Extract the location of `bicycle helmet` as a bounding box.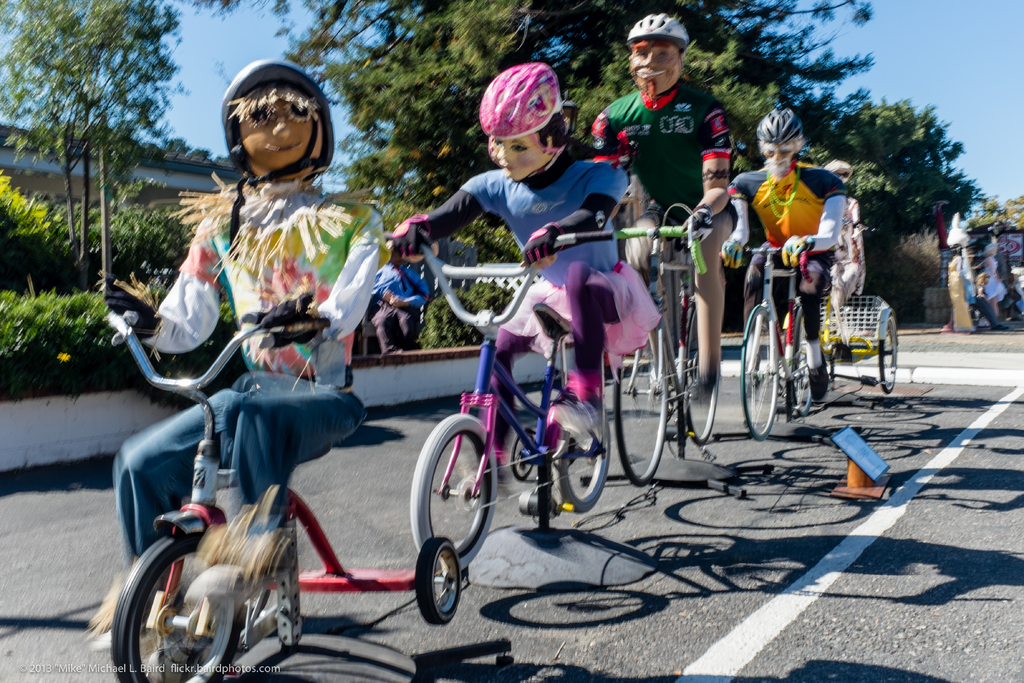
x1=224, y1=60, x2=322, y2=179.
